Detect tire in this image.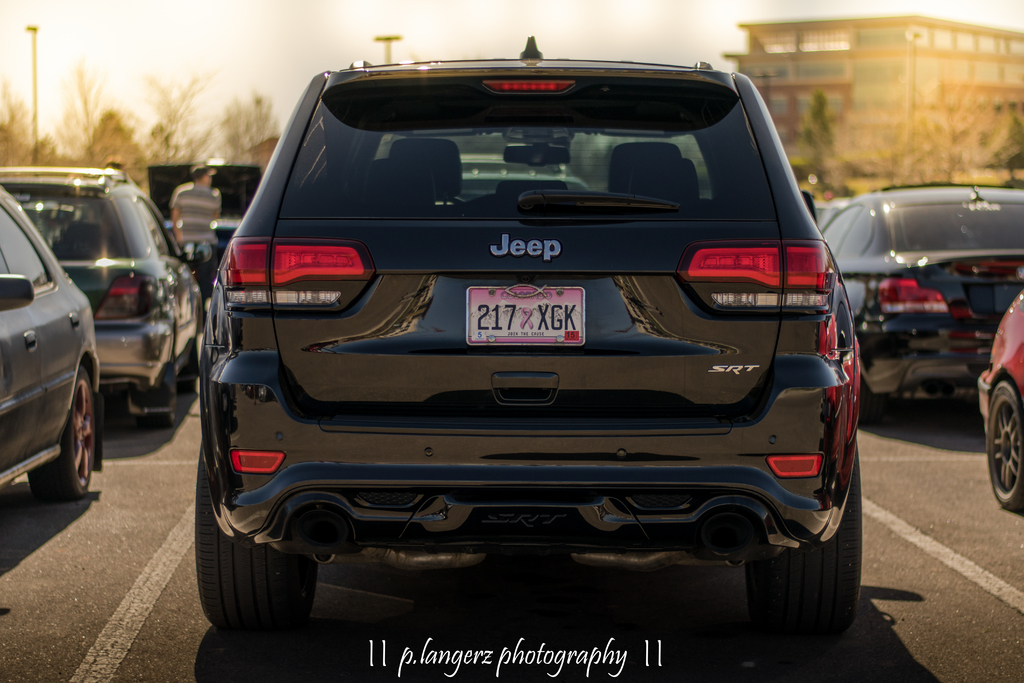
Detection: <region>989, 383, 1023, 514</region>.
